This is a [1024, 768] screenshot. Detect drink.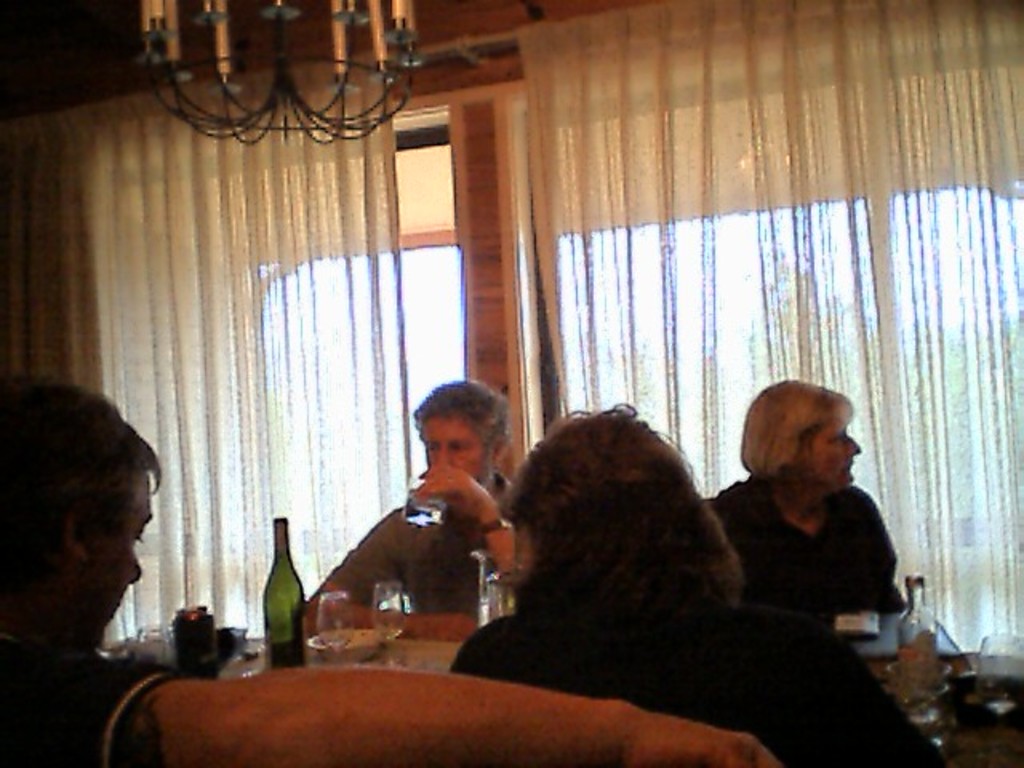
bbox(400, 488, 443, 528).
